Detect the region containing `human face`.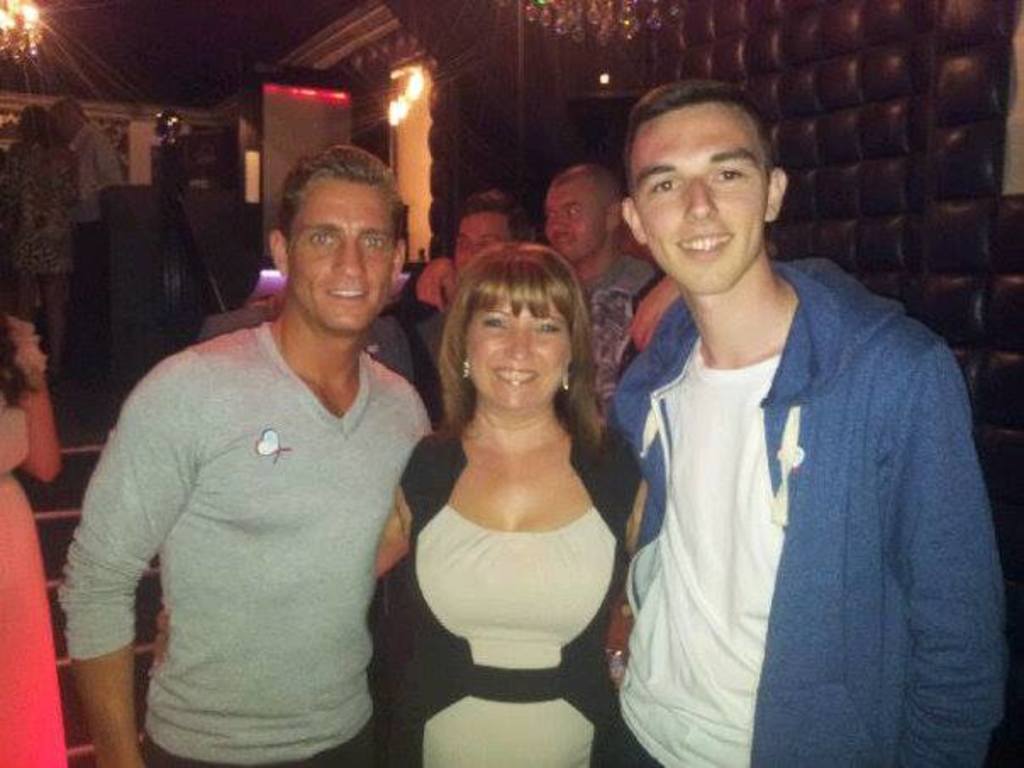
(x1=544, y1=178, x2=604, y2=264).
